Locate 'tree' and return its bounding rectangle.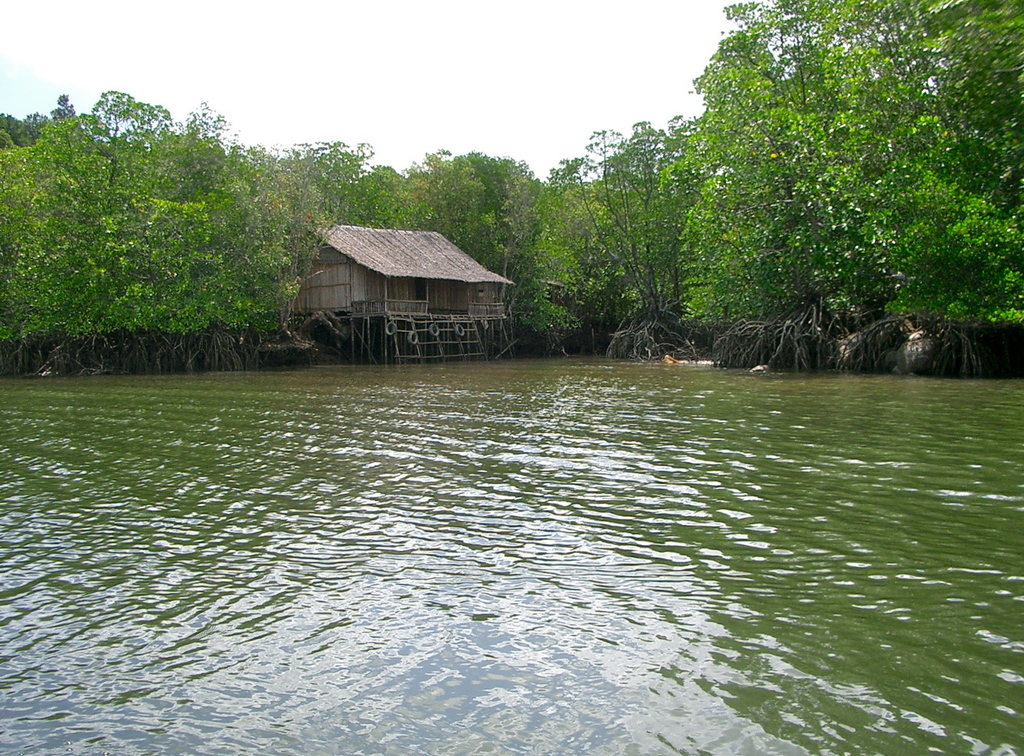
494/163/560/350.
